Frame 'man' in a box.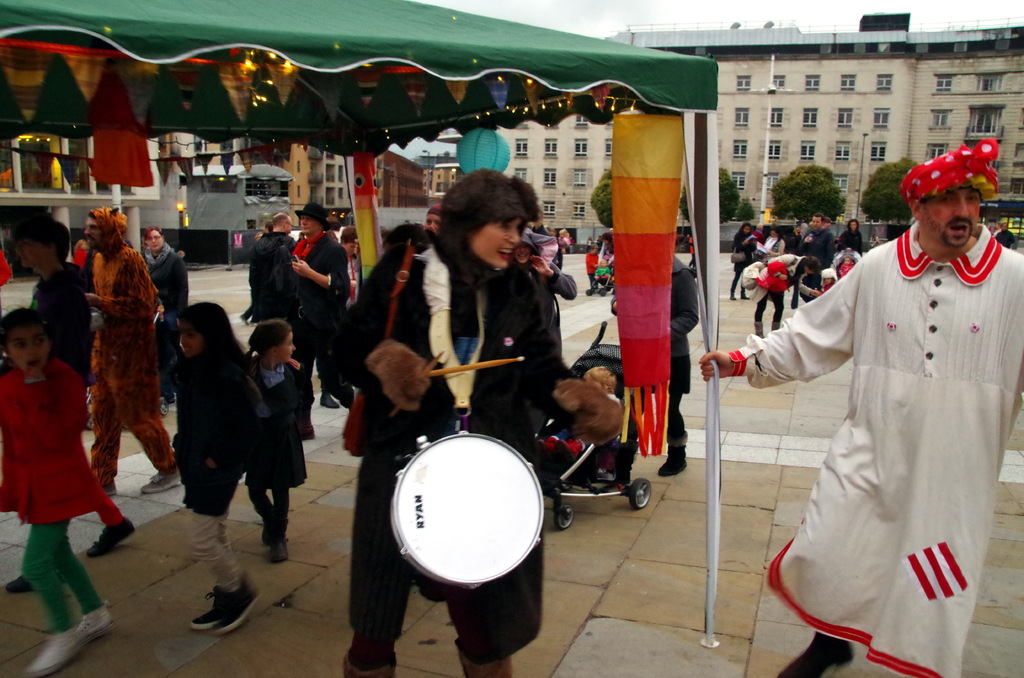
252:214:299:338.
